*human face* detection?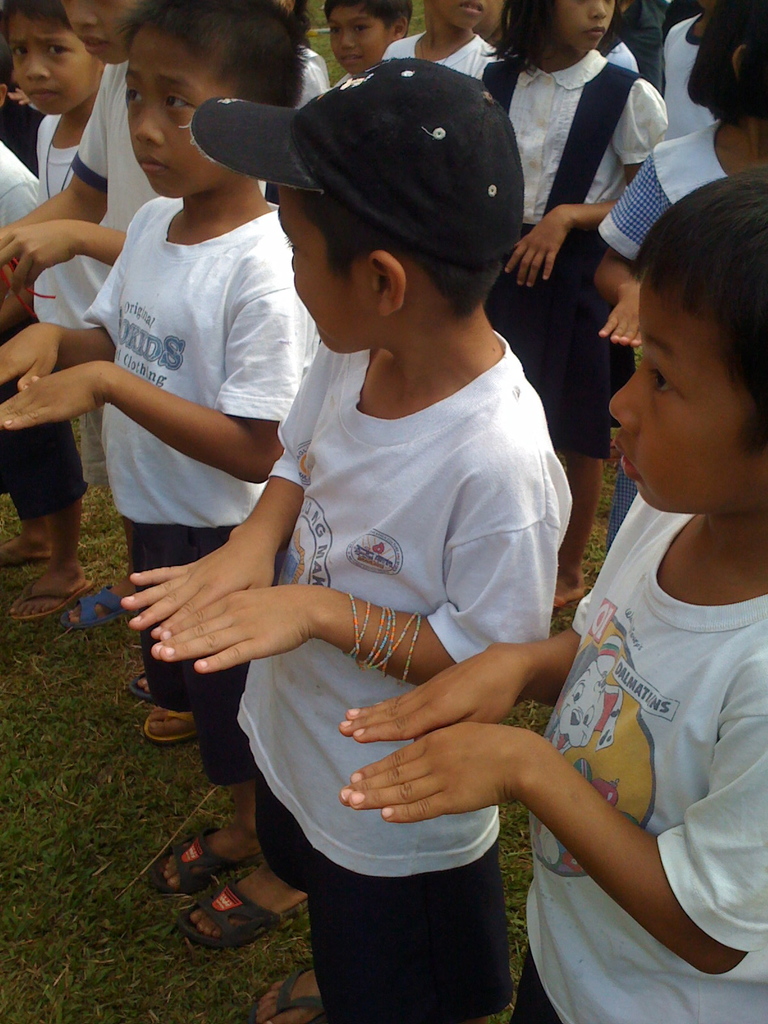
bbox(555, 0, 611, 55)
